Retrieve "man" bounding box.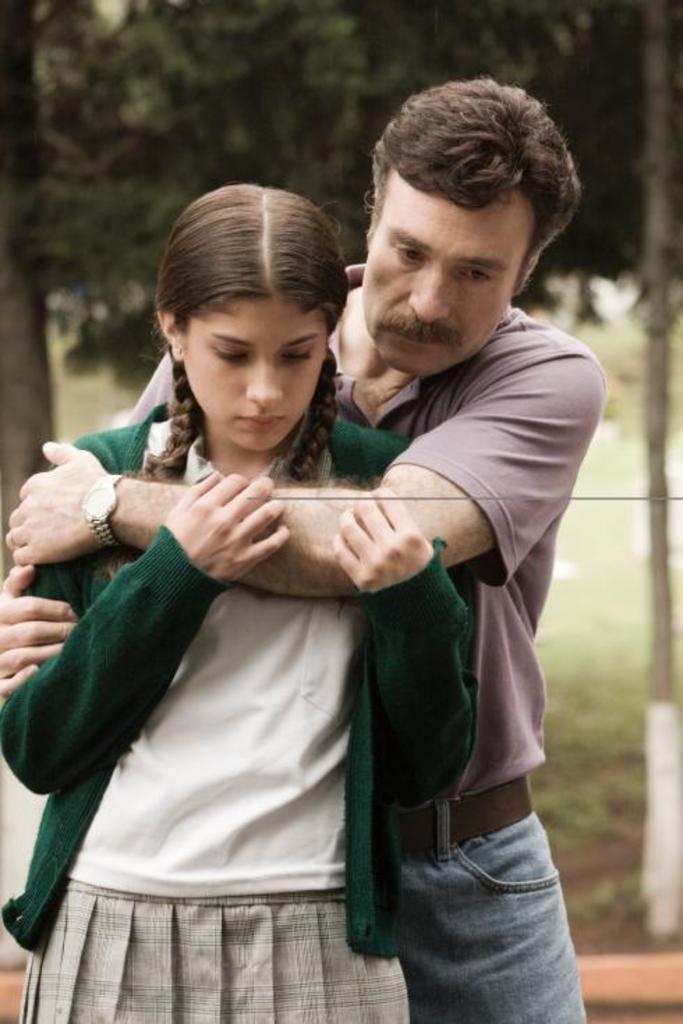
Bounding box: {"x1": 0, "y1": 77, "x2": 606, "y2": 1023}.
